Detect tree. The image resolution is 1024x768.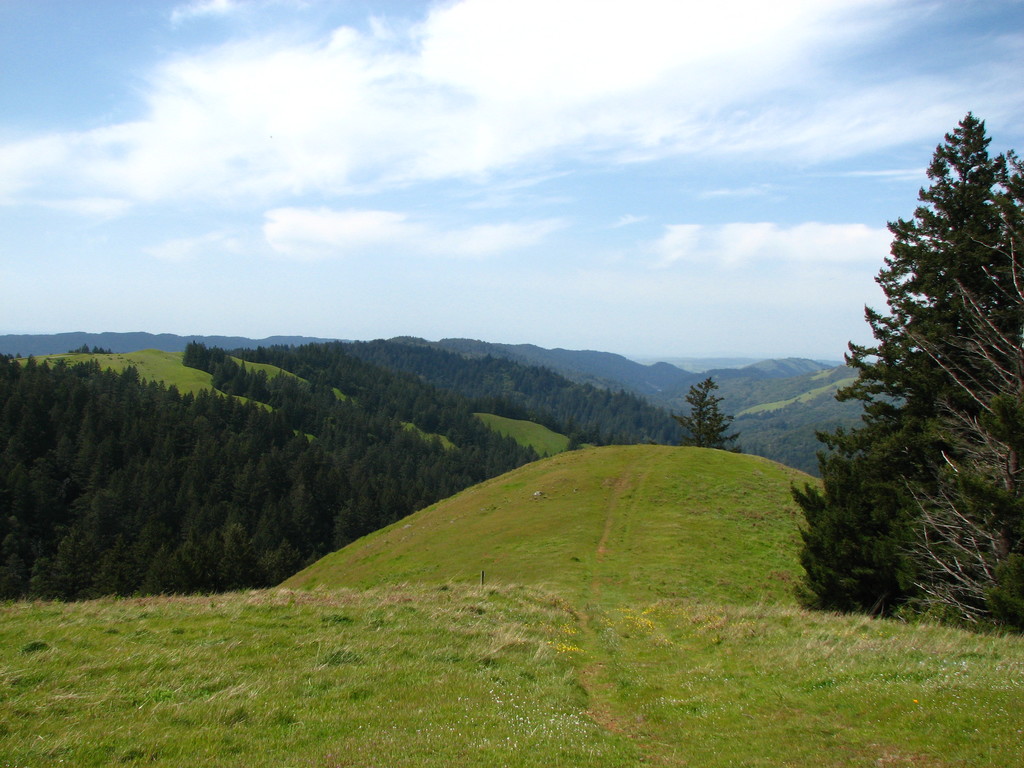
region(898, 139, 1023, 631).
